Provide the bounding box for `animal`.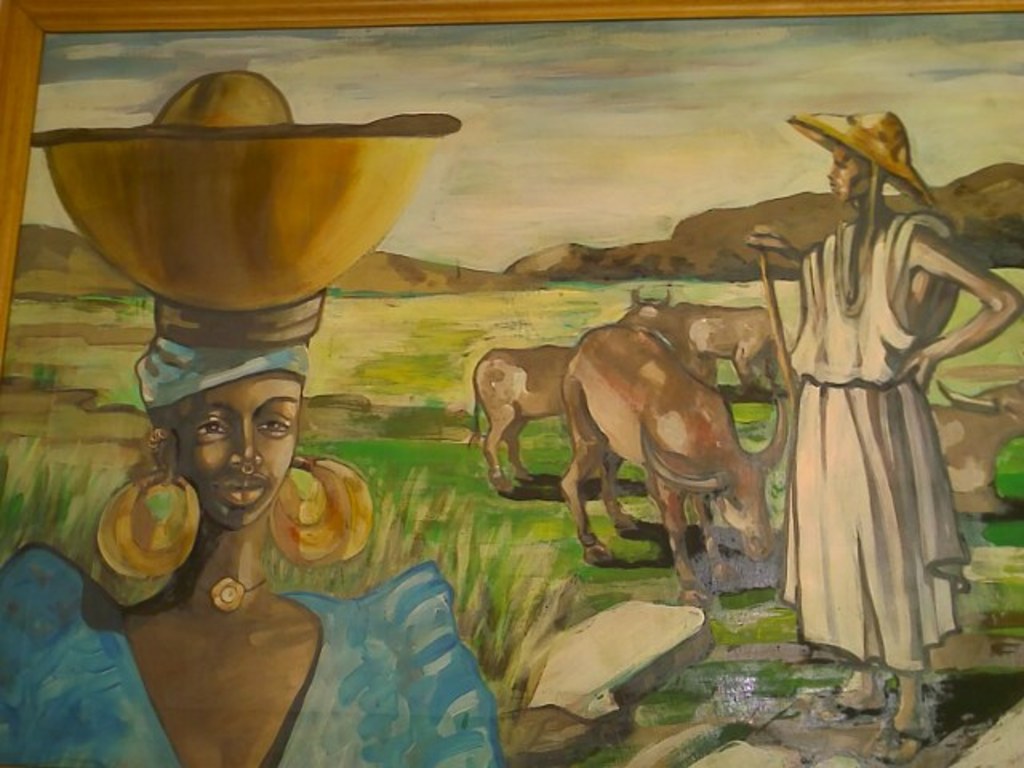
detection(624, 283, 782, 400).
